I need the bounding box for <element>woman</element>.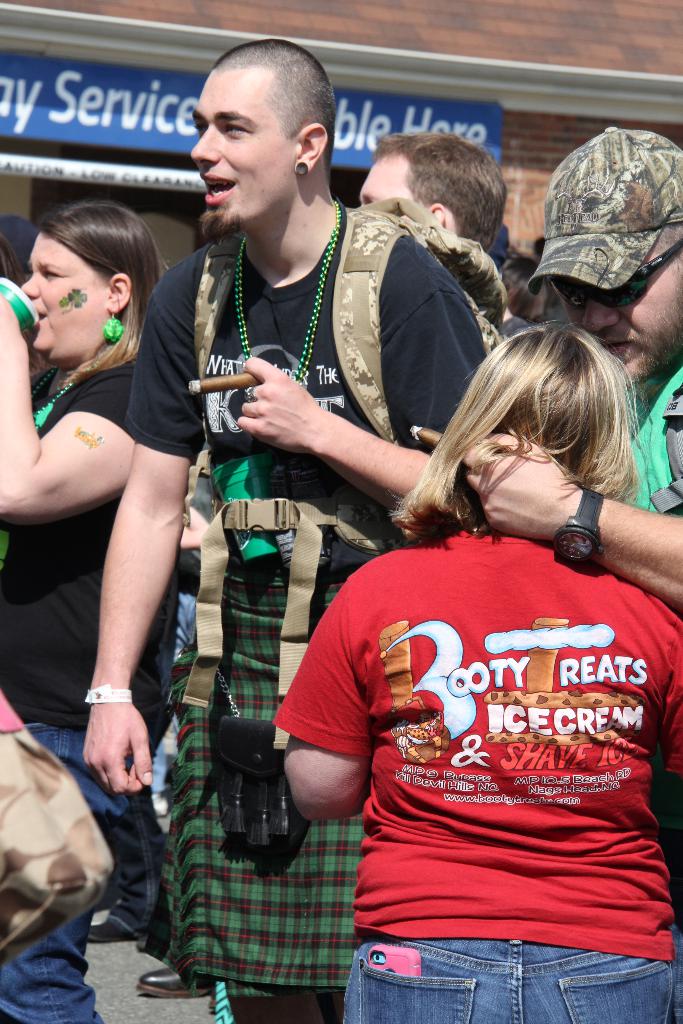
Here it is: left=262, top=298, right=653, bottom=1002.
